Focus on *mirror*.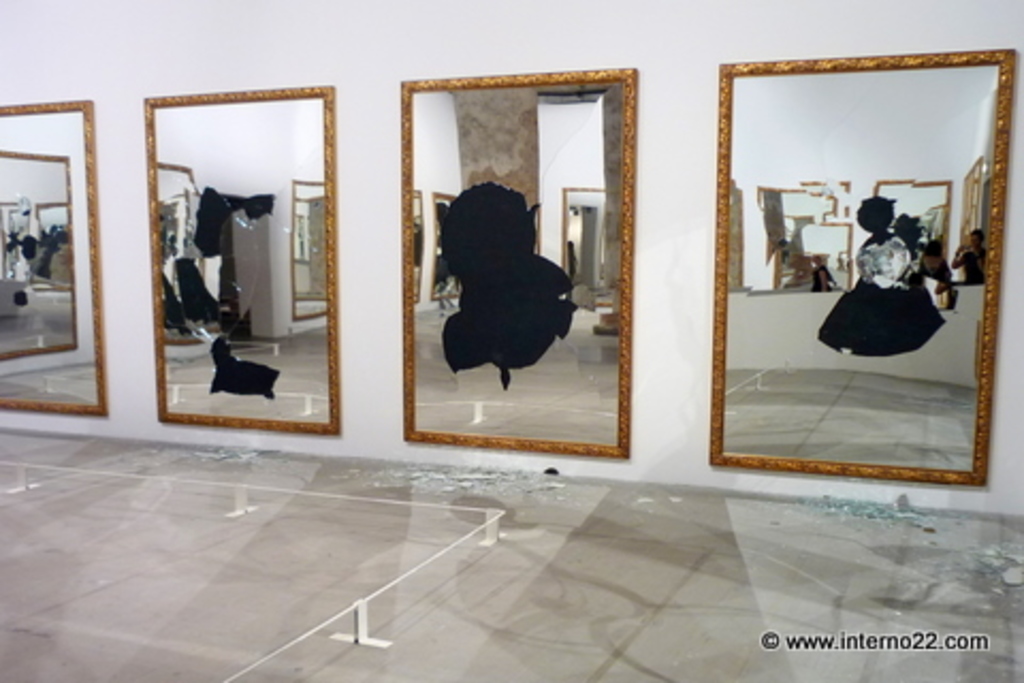
Focused at detection(0, 98, 109, 429).
